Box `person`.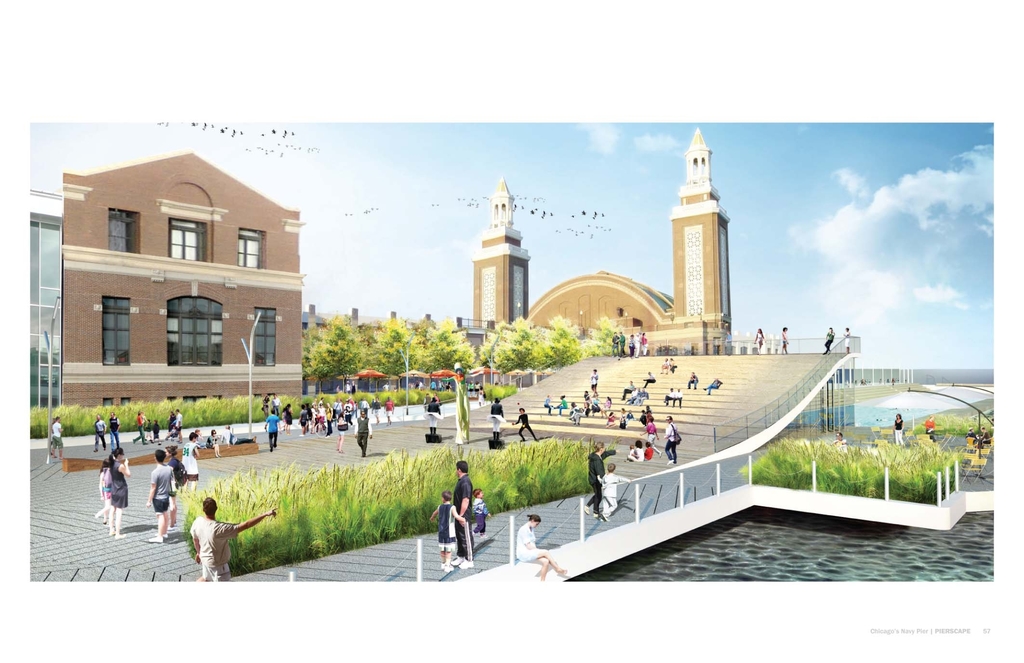
rect(618, 331, 640, 356).
